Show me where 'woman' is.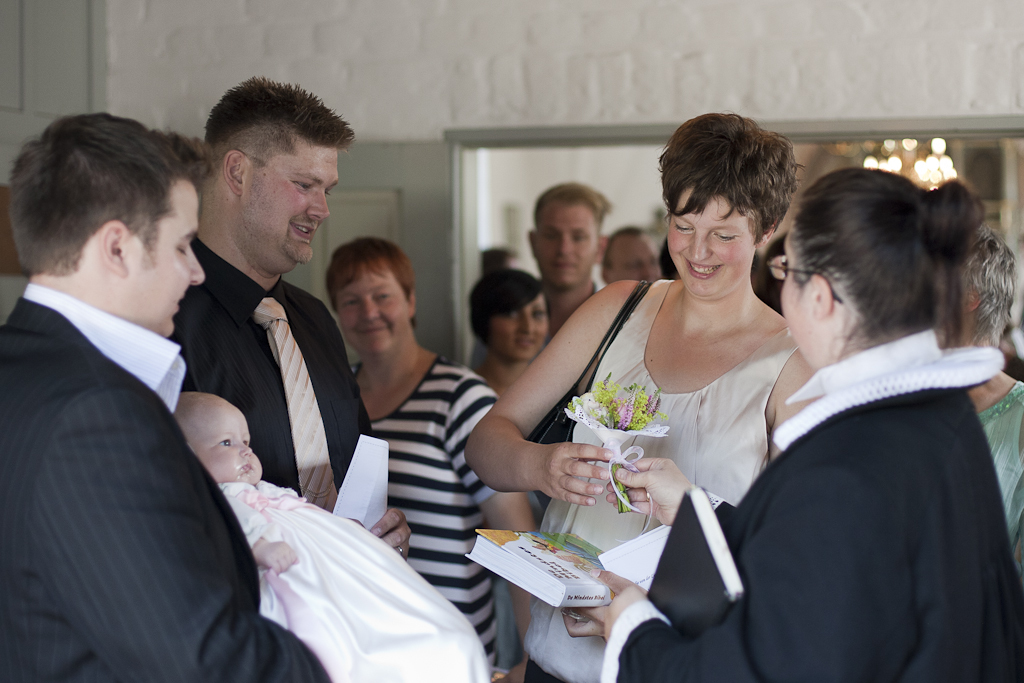
'woman' is at (x1=327, y1=231, x2=550, y2=682).
